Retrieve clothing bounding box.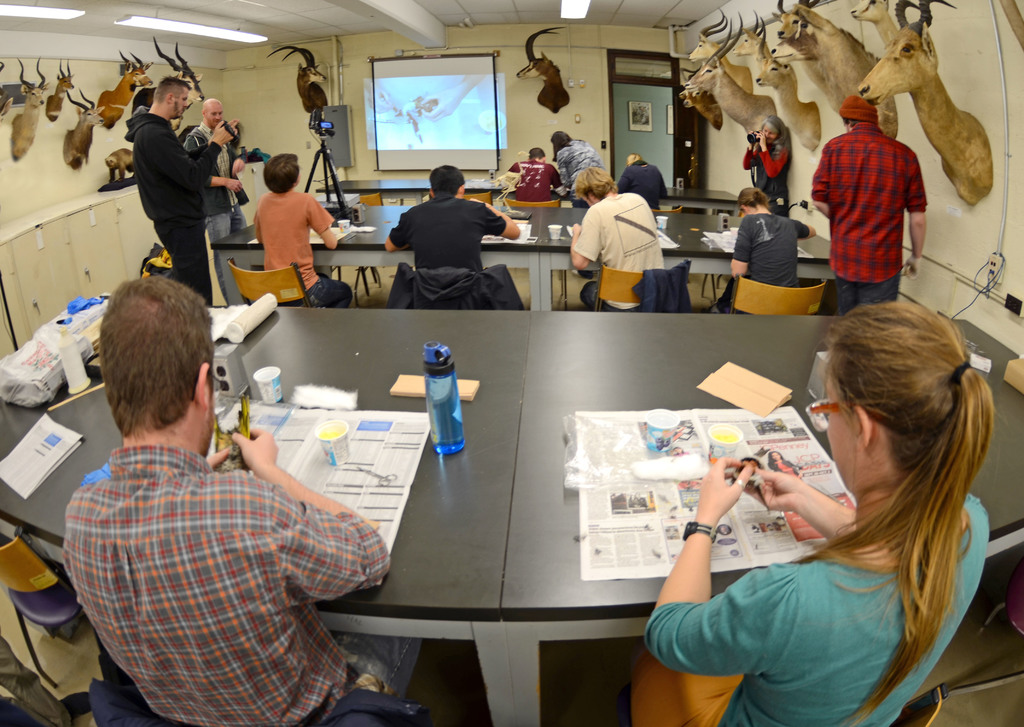
Bounding box: (x1=551, y1=139, x2=600, y2=192).
